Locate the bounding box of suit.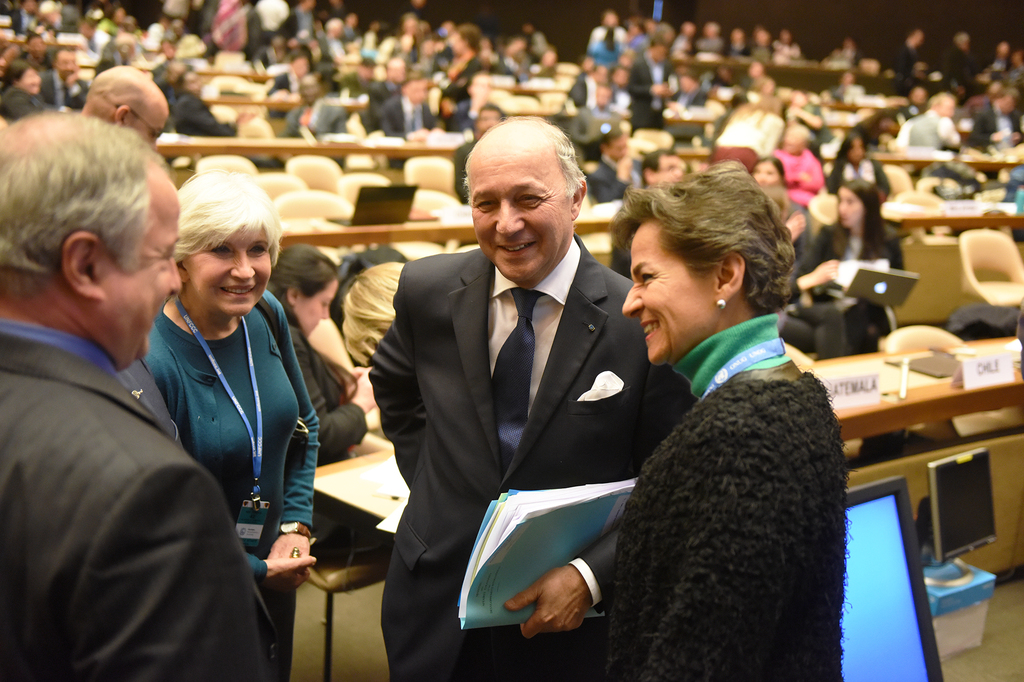
Bounding box: 372 94 435 136.
